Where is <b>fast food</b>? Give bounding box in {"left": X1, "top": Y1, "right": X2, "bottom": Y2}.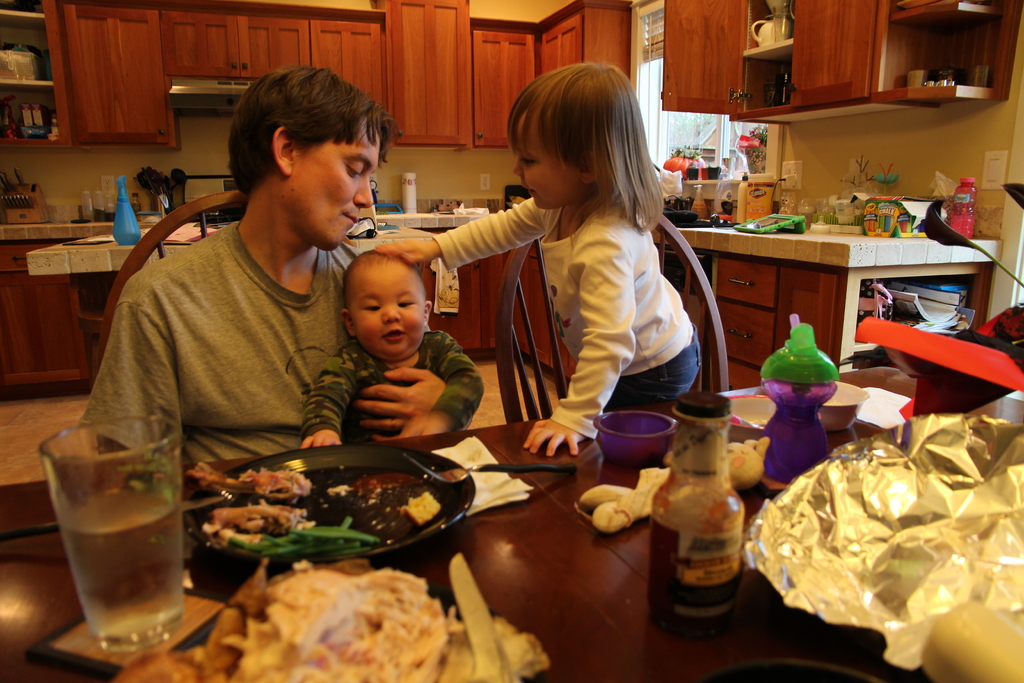
{"left": 438, "top": 559, "right": 543, "bottom": 682}.
